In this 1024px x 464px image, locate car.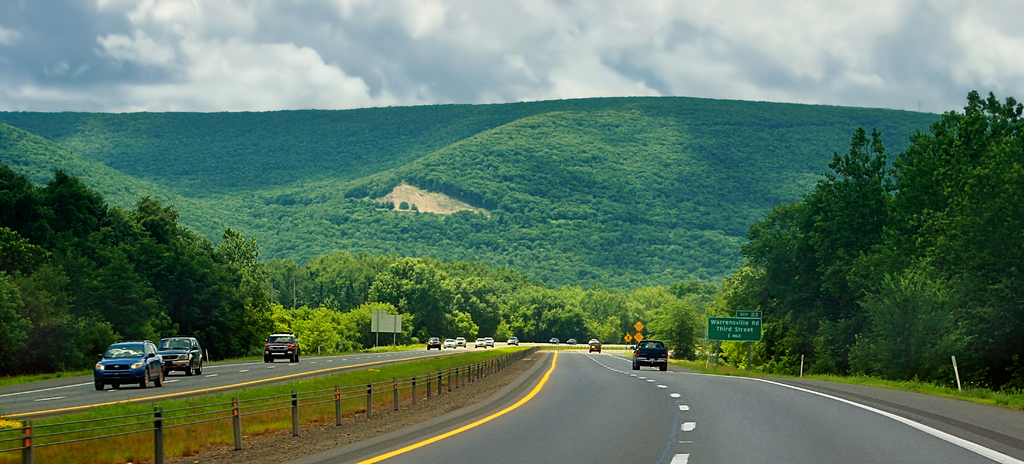
Bounding box: 509/338/518/344.
